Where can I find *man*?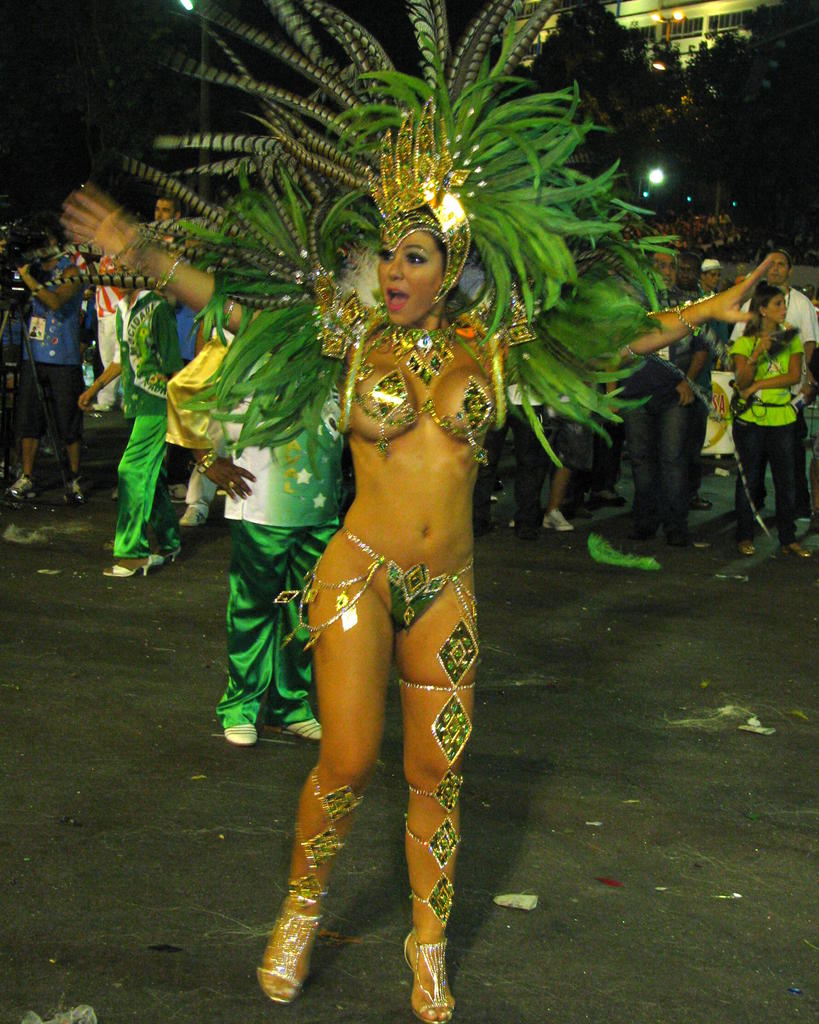
You can find it at BBox(696, 260, 731, 376).
